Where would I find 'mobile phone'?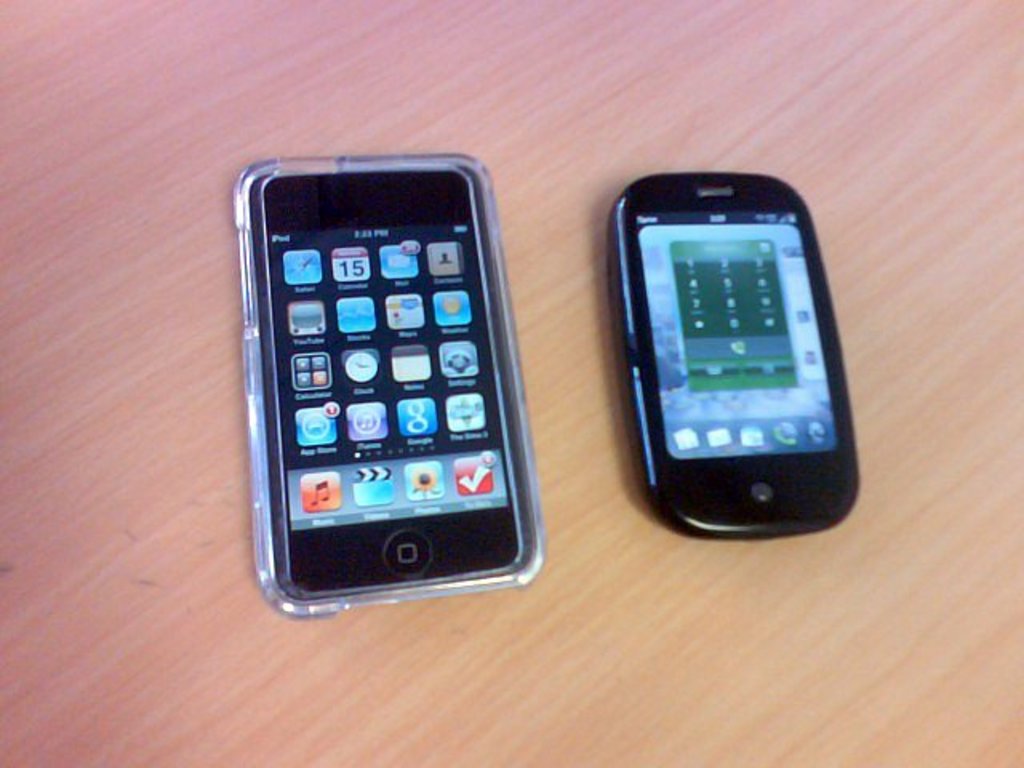
At <region>235, 152, 544, 618</region>.
